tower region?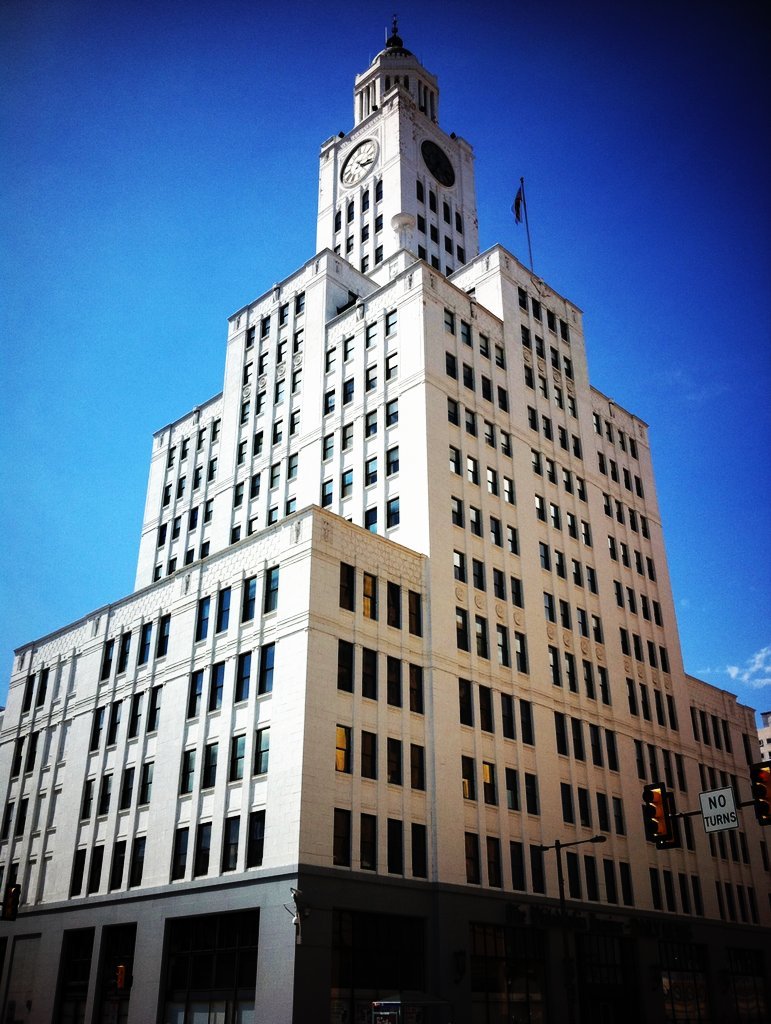
BBox(33, 31, 719, 970)
